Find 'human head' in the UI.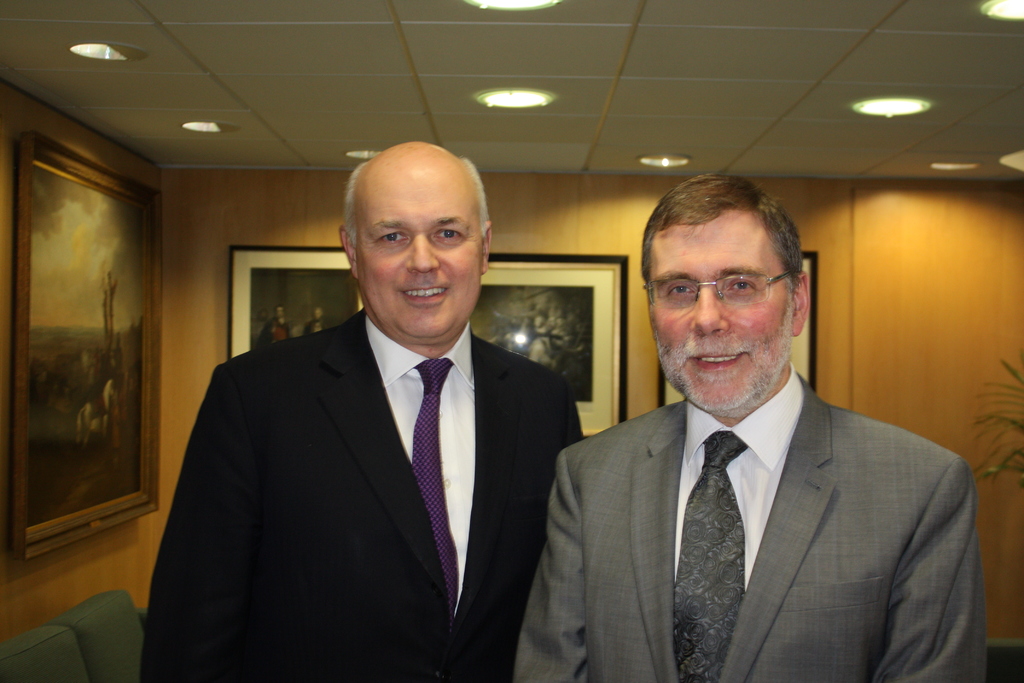
UI element at Rect(337, 142, 495, 343).
